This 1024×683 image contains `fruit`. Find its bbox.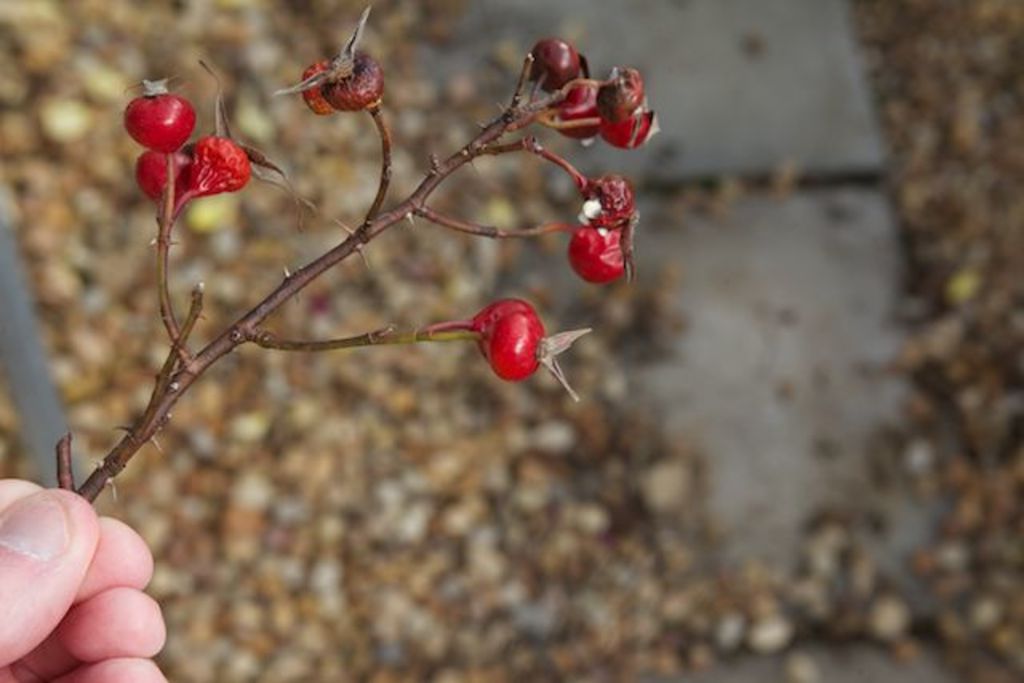
(525, 37, 584, 91).
